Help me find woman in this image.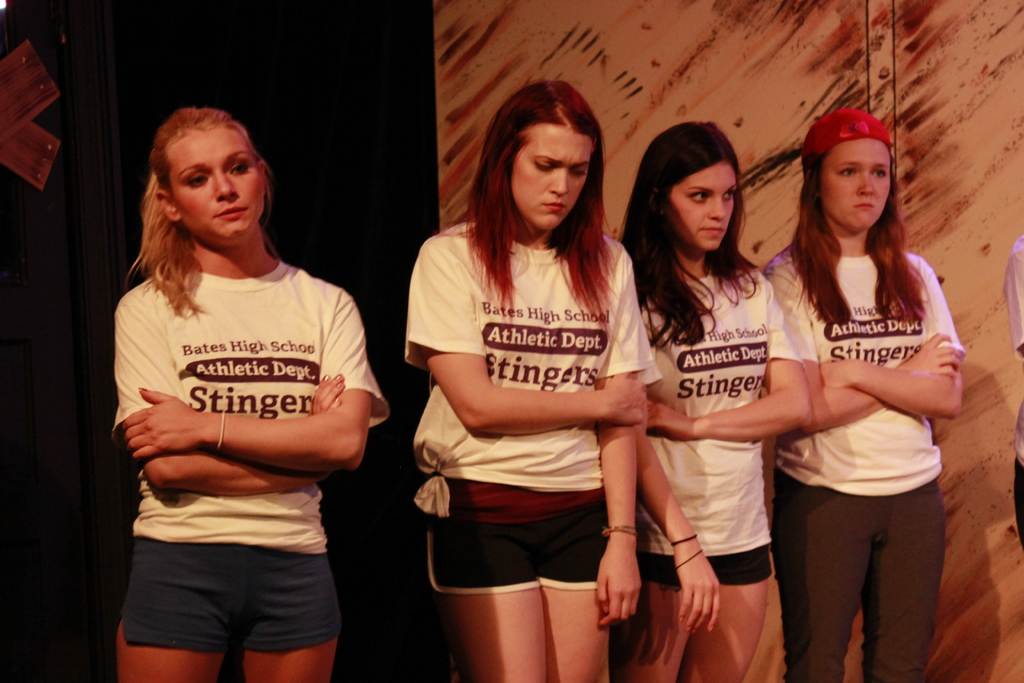
Found it: bbox(403, 78, 650, 682).
